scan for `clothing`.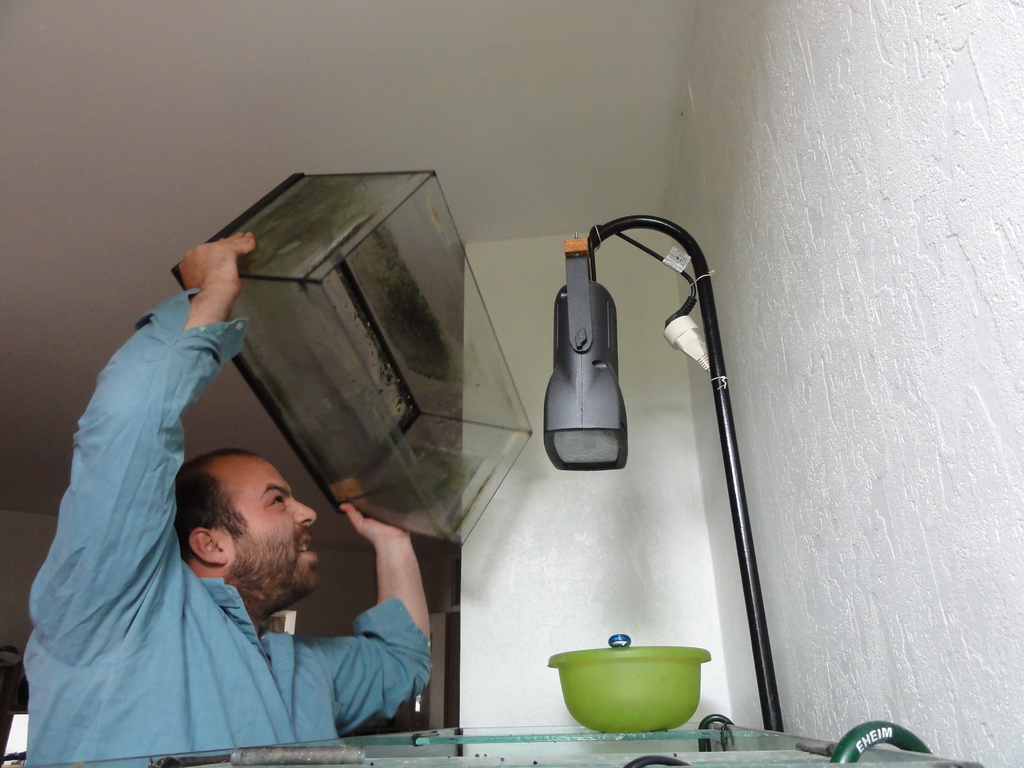
Scan result: {"left": 36, "top": 266, "right": 355, "bottom": 754}.
